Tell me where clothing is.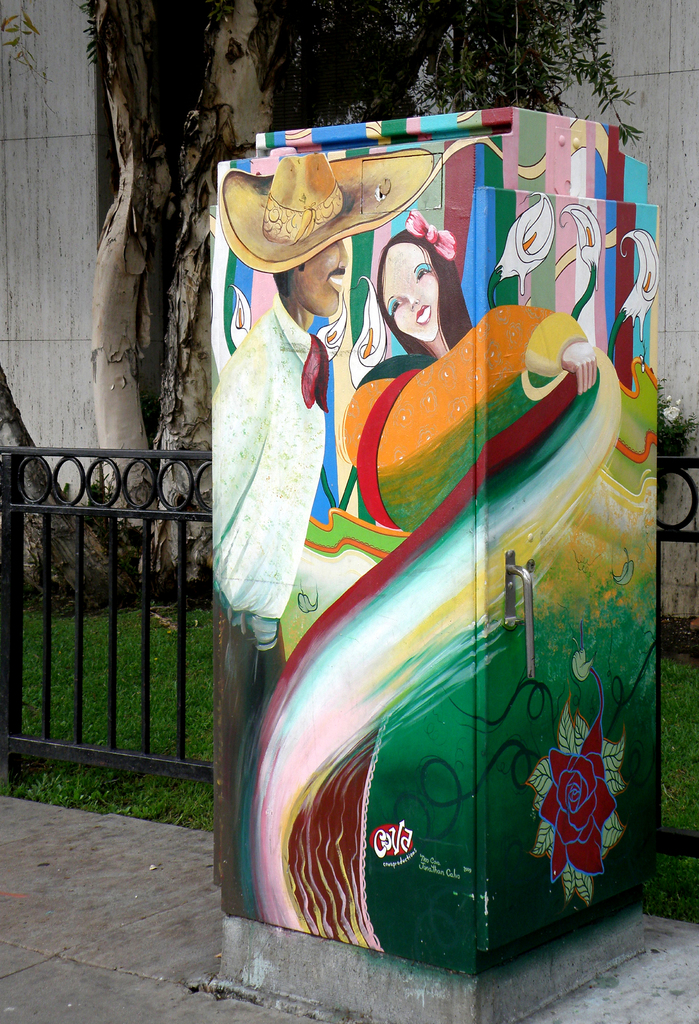
clothing is at rect(204, 298, 348, 749).
